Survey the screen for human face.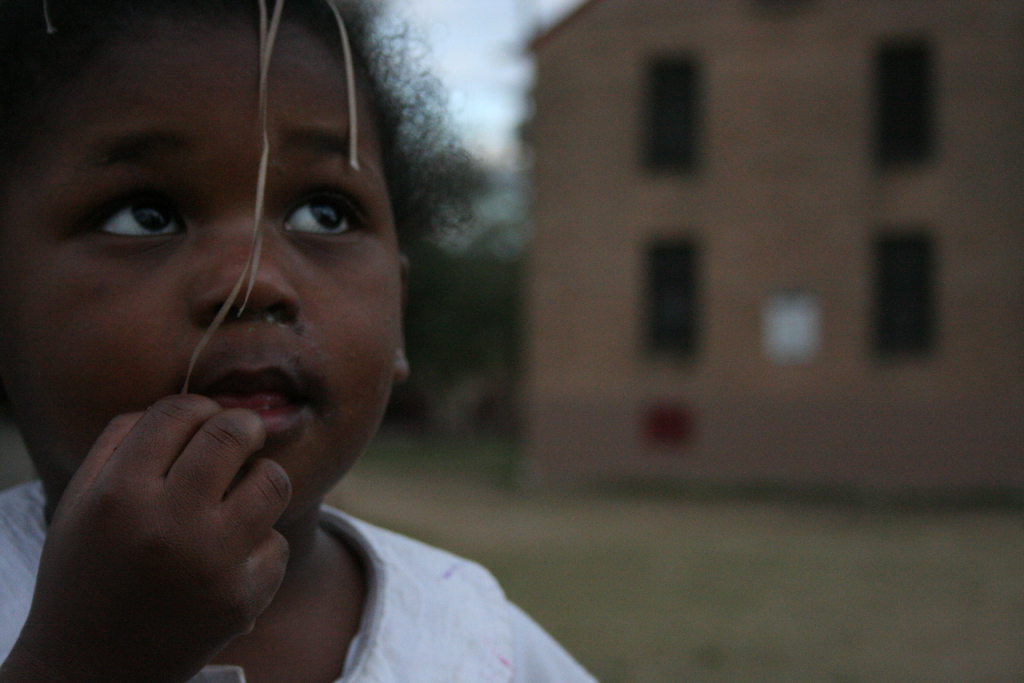
Survey found: <box>1,19,400,512</box>.
